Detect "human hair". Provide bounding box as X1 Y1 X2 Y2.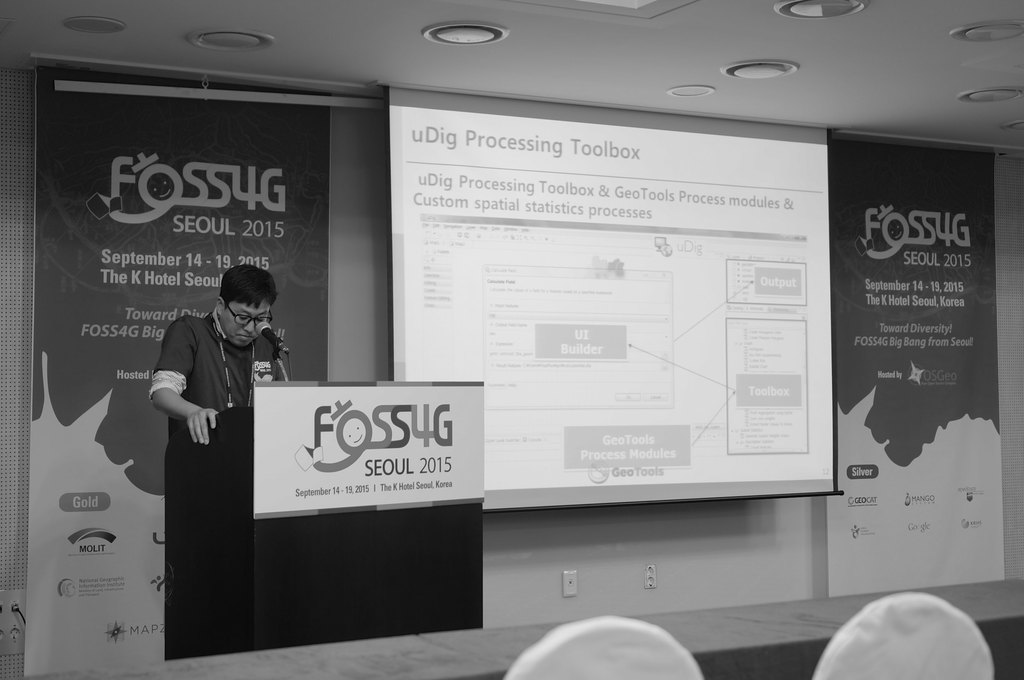
225 261 279 306.
